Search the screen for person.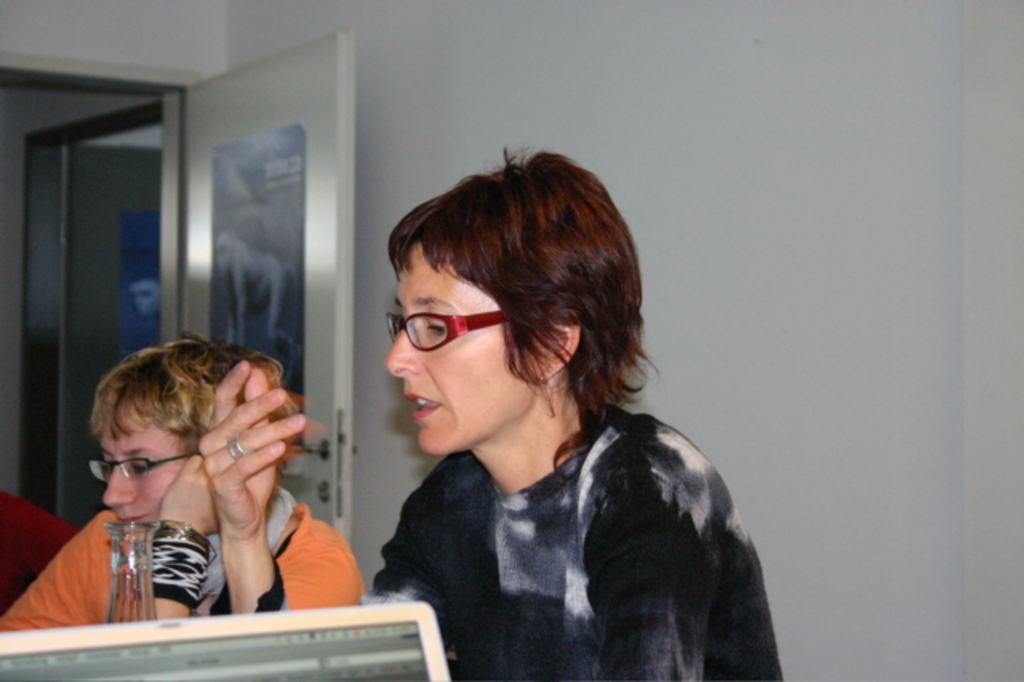
Found at box=[0, 327, 368, 637].
